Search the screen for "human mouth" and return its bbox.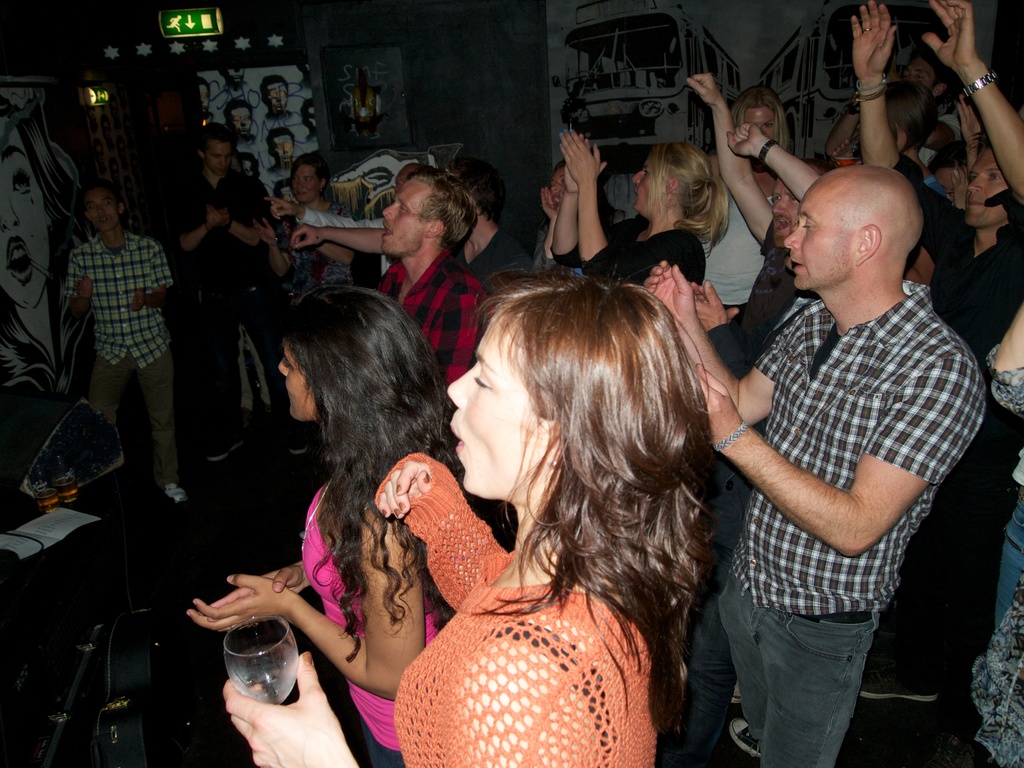
Found: <region>99, 214, 108, 223</region>.
